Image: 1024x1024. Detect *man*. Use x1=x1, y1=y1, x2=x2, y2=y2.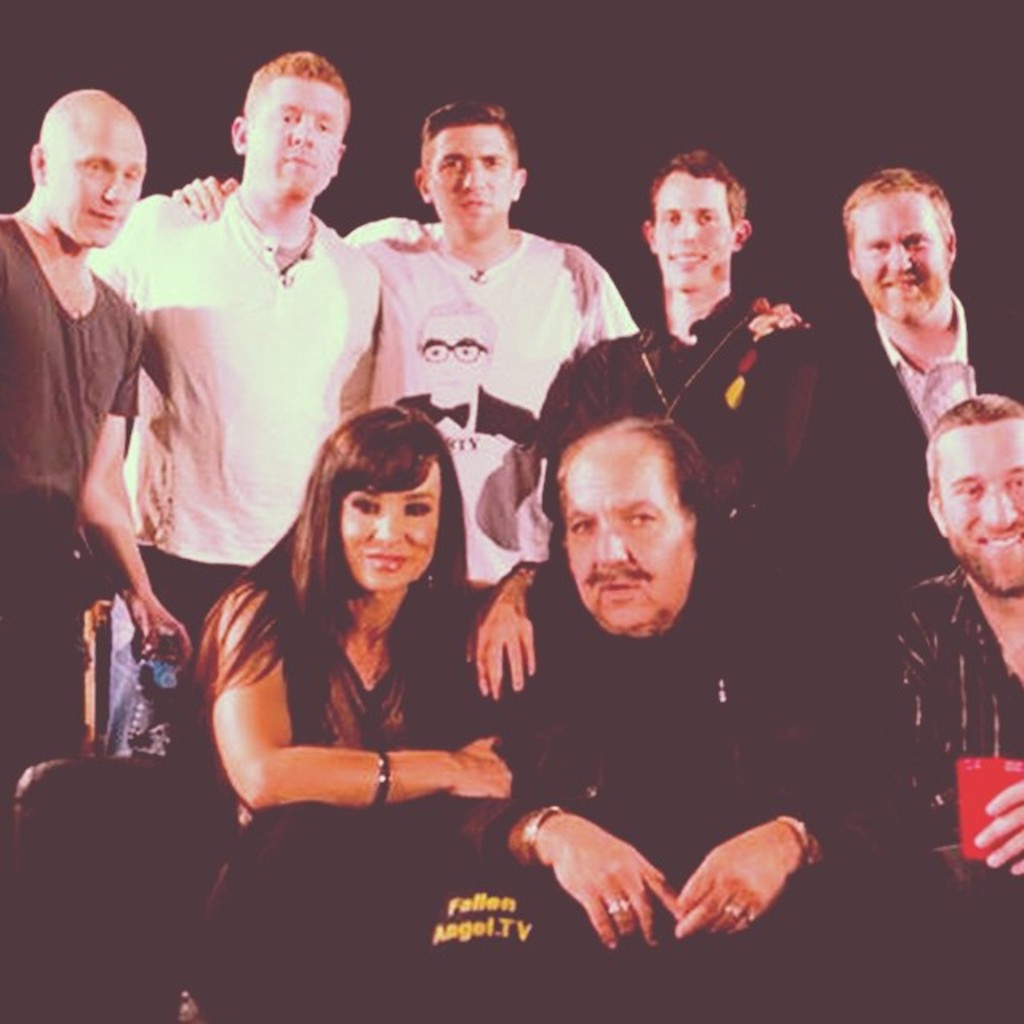
x1=114, y1=27, x2=350, y2=662.
